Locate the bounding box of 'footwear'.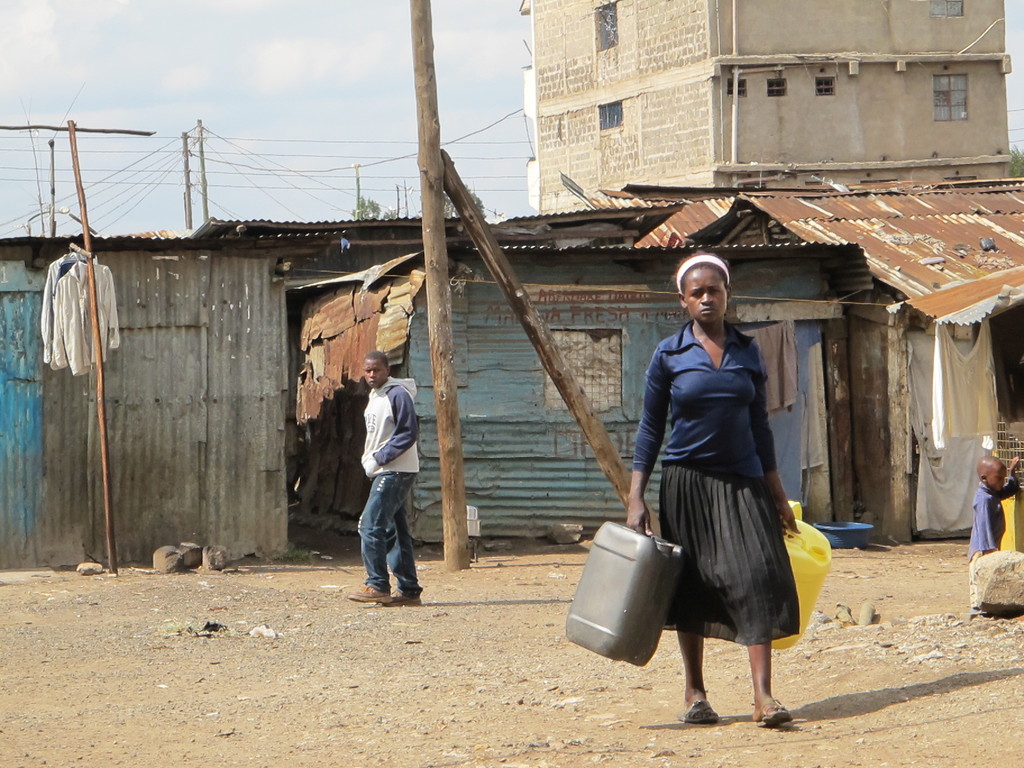
Bounding box: rect(756, 699, 789, 729).
